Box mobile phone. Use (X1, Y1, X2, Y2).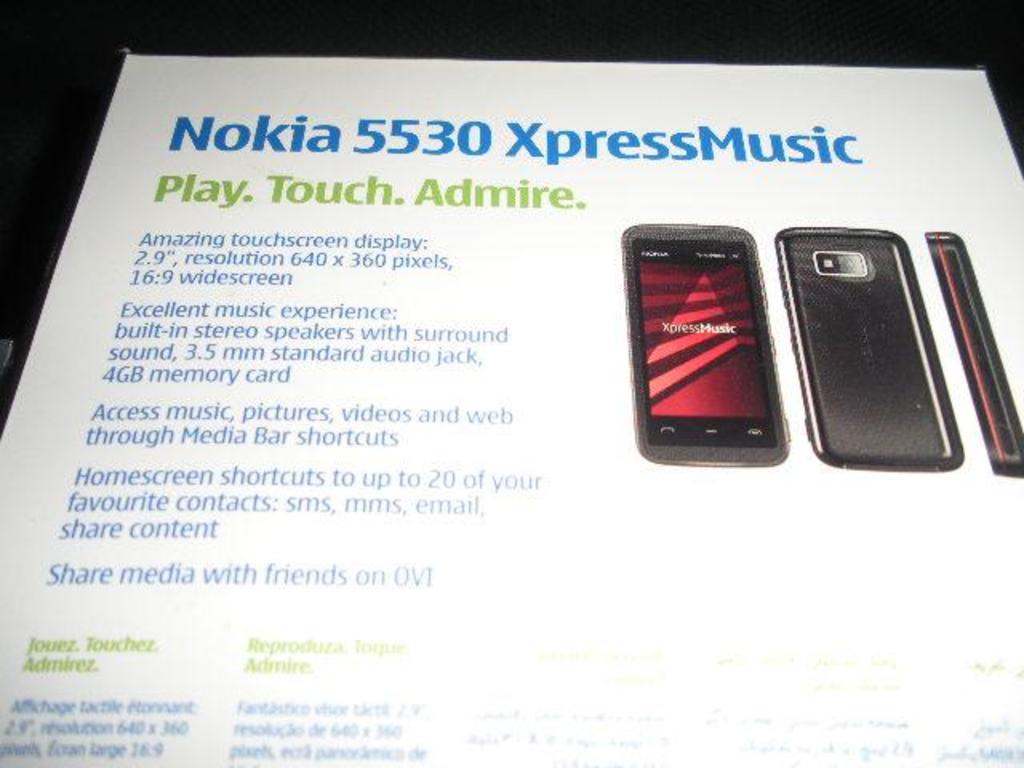
(627, 213, 805, 462).
